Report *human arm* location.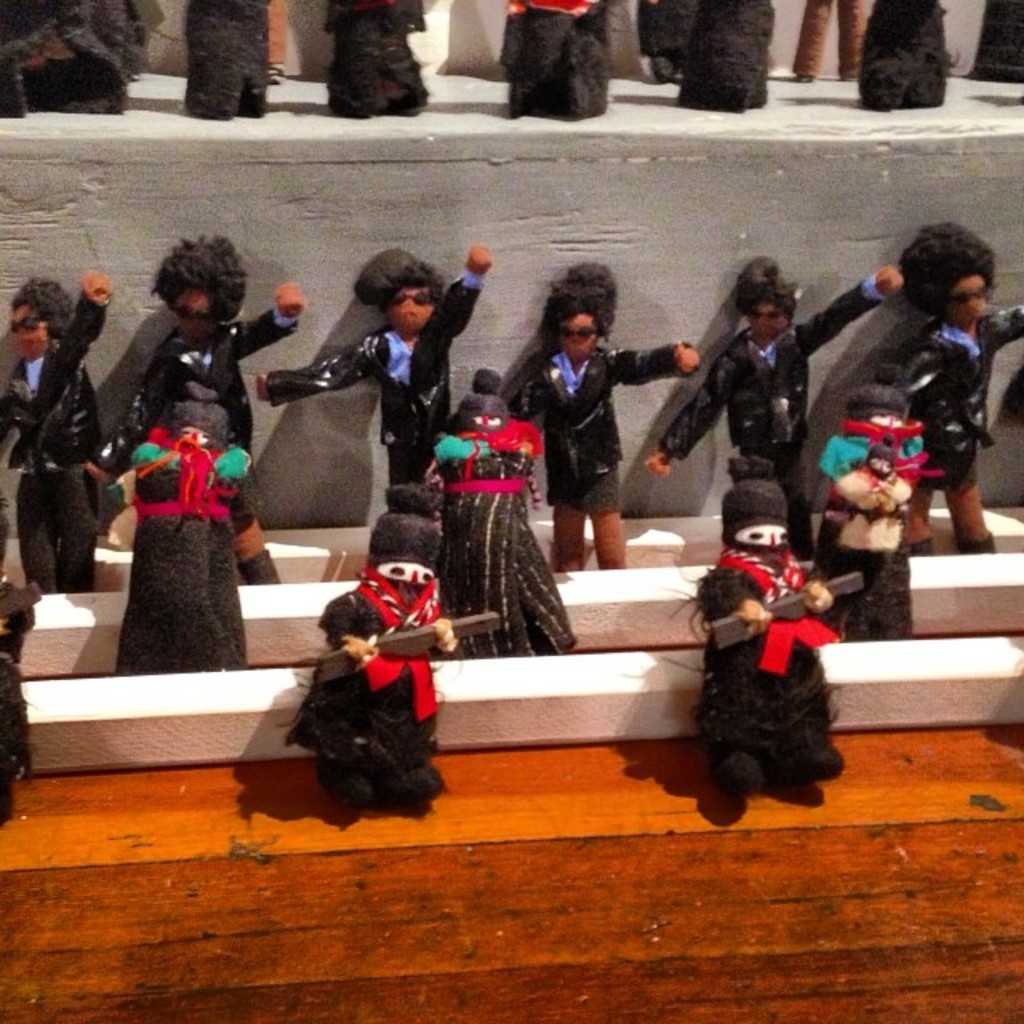
Report: x1=507 y1=352 x2=554 y2=424.
